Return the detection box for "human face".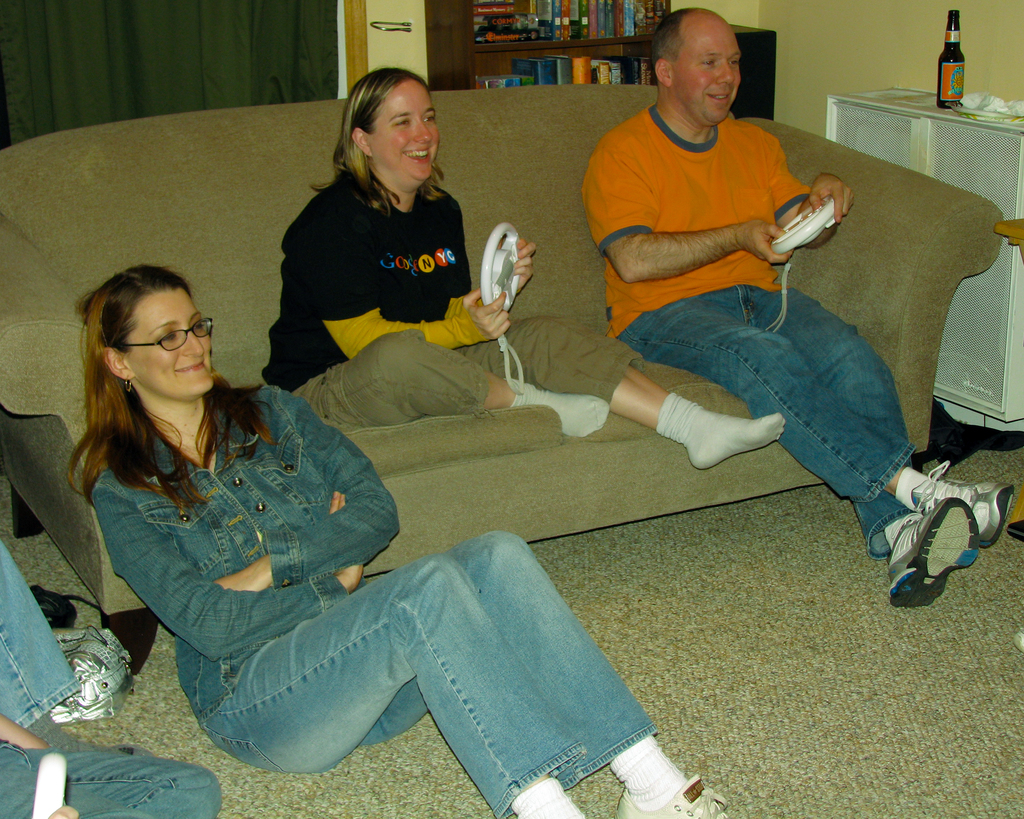
rect(678, 23, 744, 124).
